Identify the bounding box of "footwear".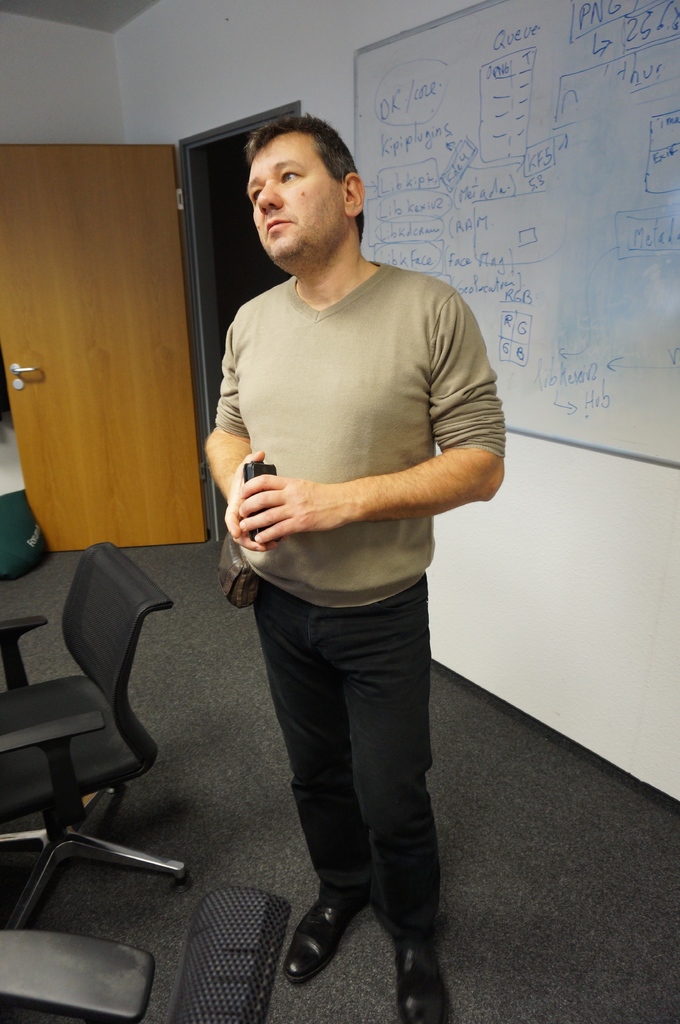
284 867 373 982.
